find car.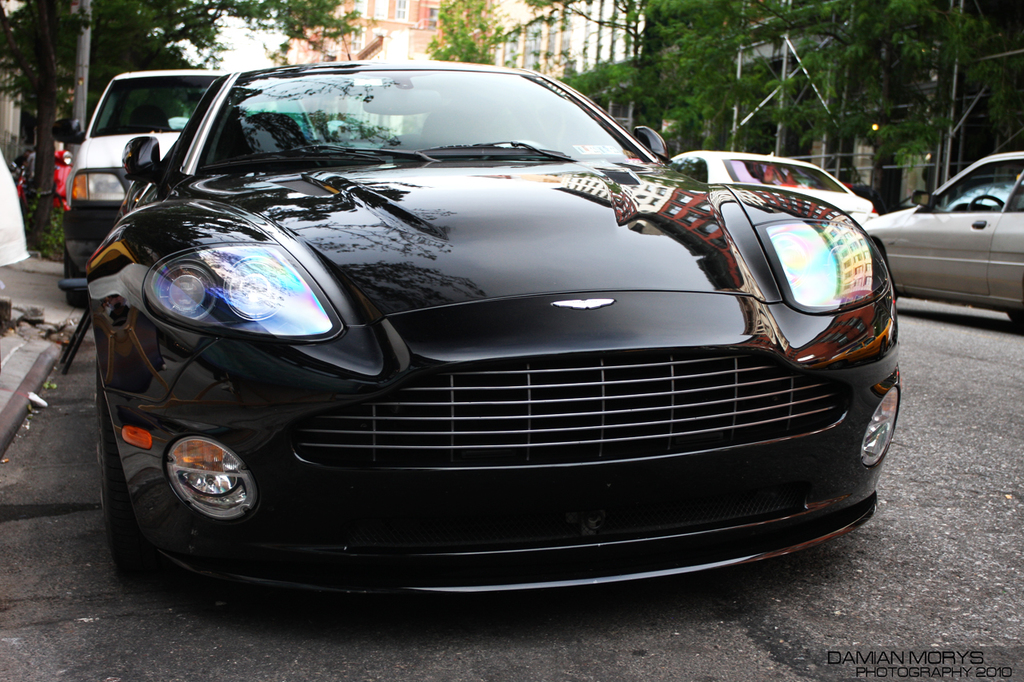
<region>65, 63, 905, 607</region>.
